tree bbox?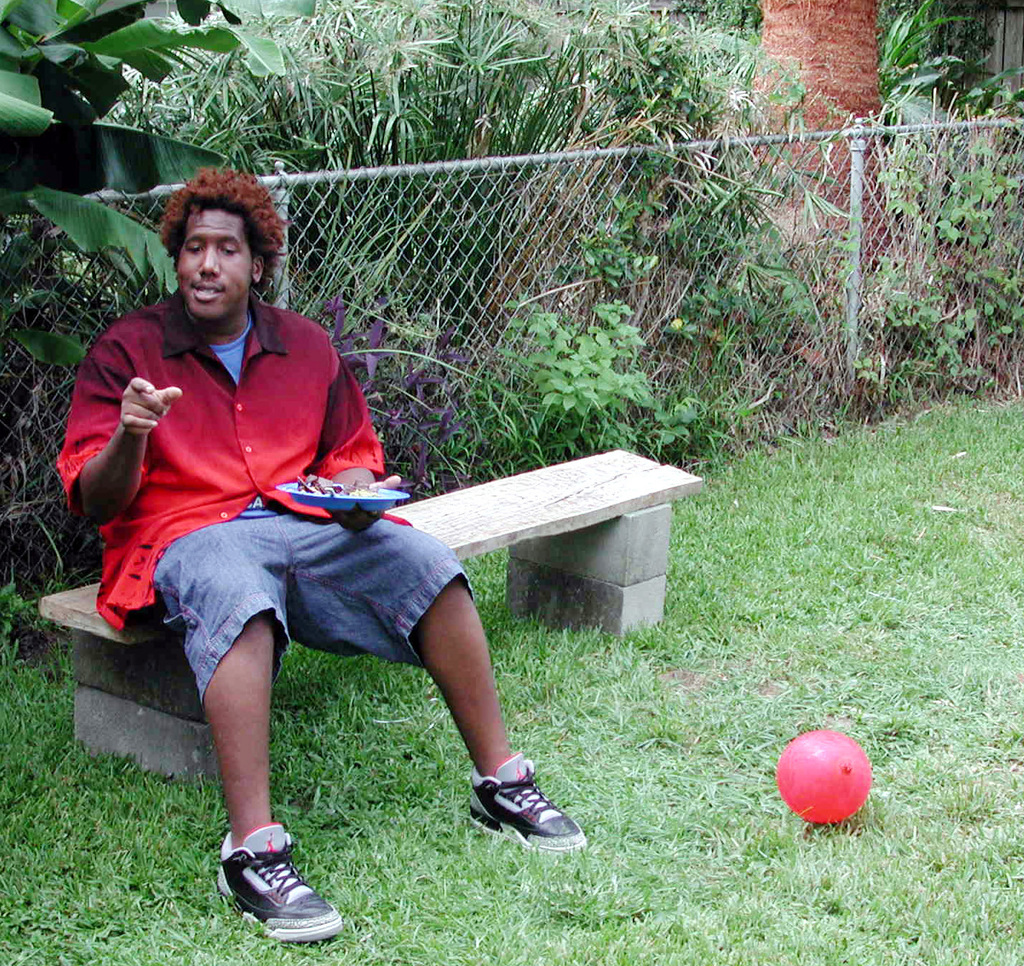
Rect(727, 0, 883, 345)
